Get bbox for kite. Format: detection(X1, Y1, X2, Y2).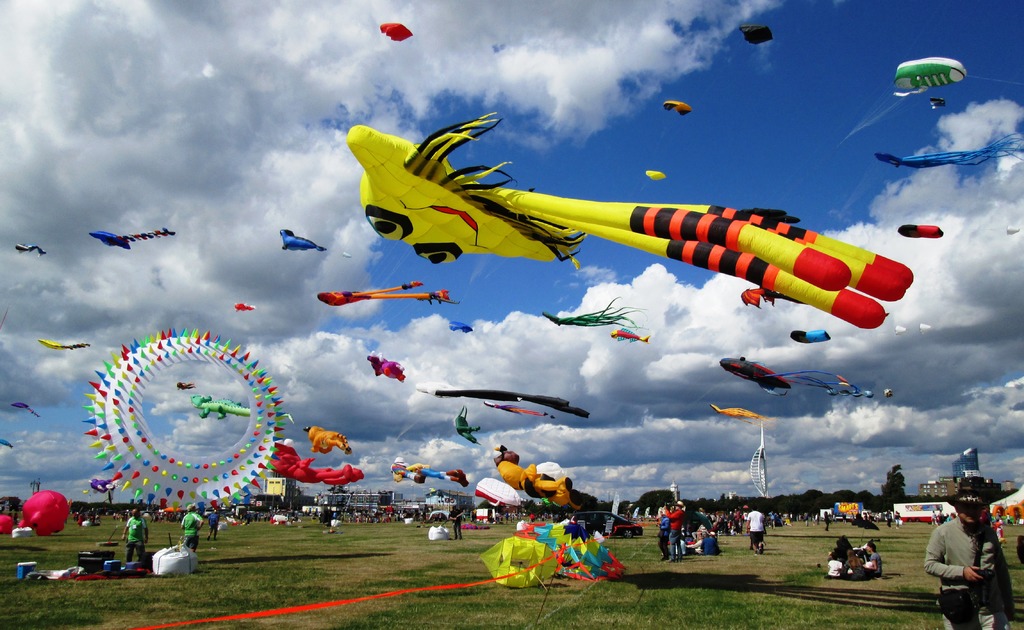
detection(0, 513, 15, 536).
